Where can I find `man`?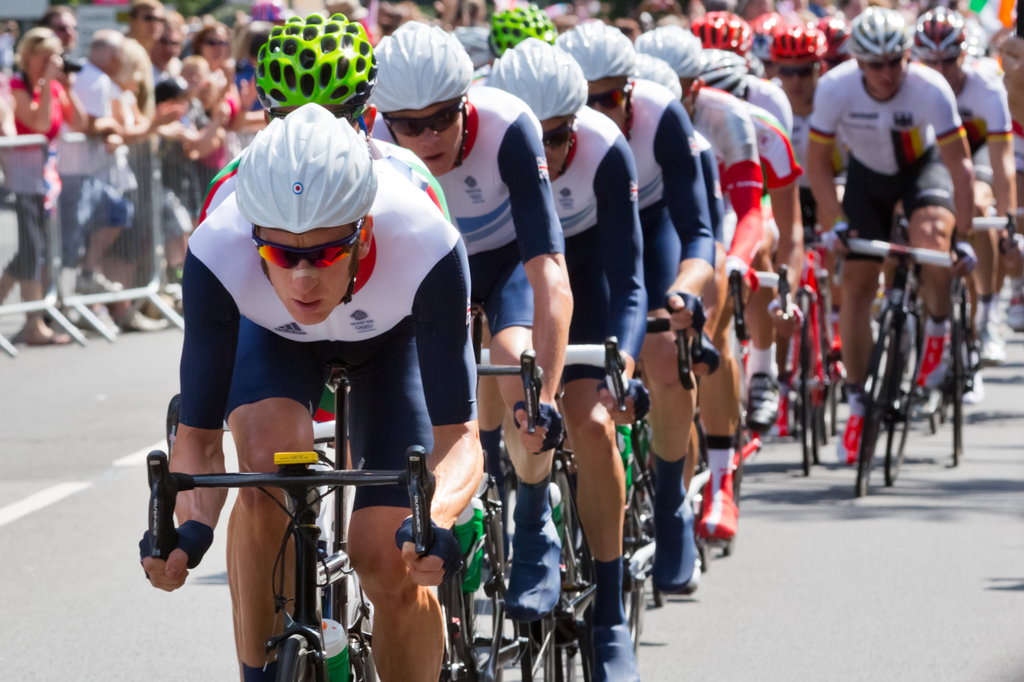
You can find it at bbox=[134, 0, 168, 51].
